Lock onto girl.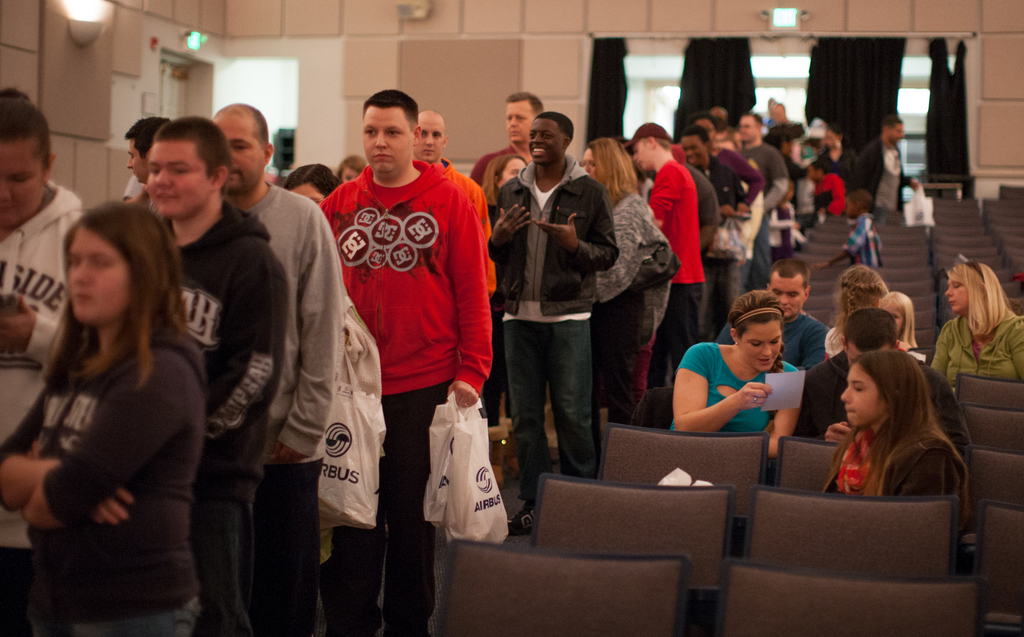
Locked: l=582, t=137, r=664, b=399.
